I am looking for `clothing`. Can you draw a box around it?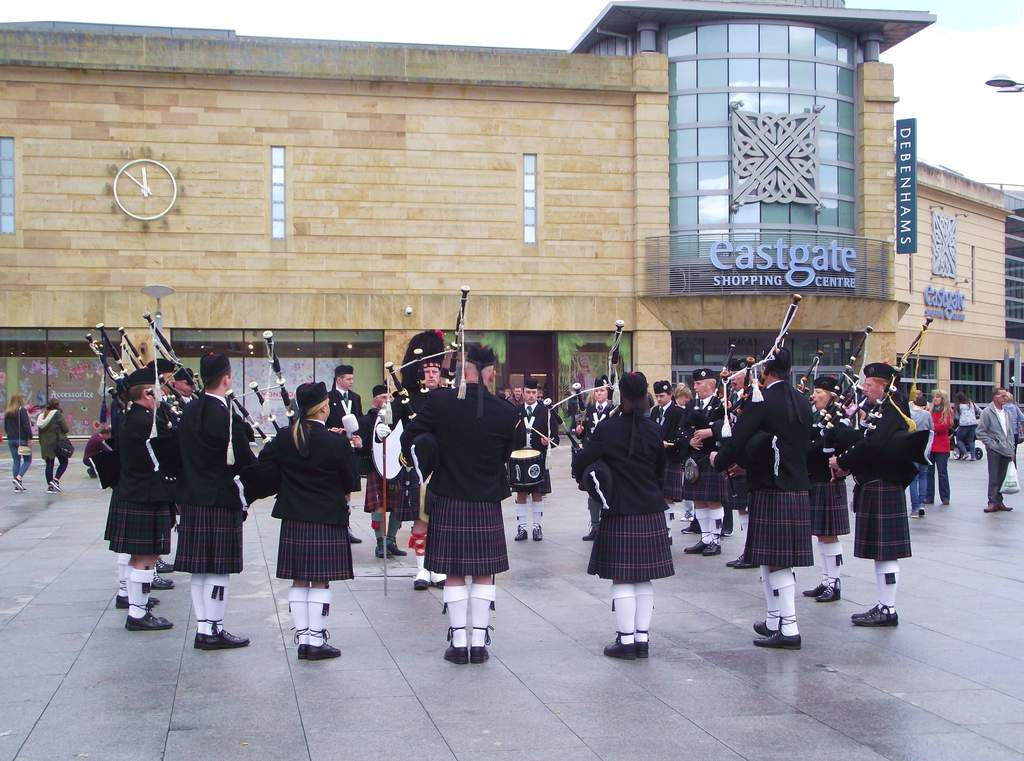
Sure, the bounding box is BBox(360, 385, 402, 510).
